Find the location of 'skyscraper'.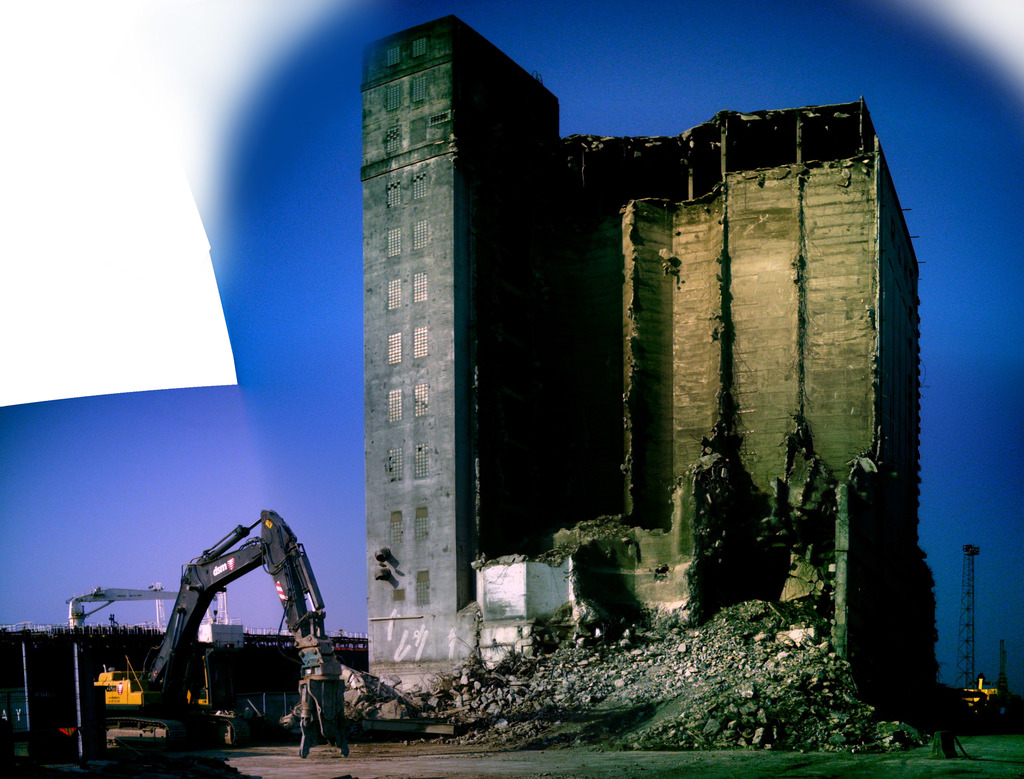
Location: bbox=[359, 3, 953, 753].
